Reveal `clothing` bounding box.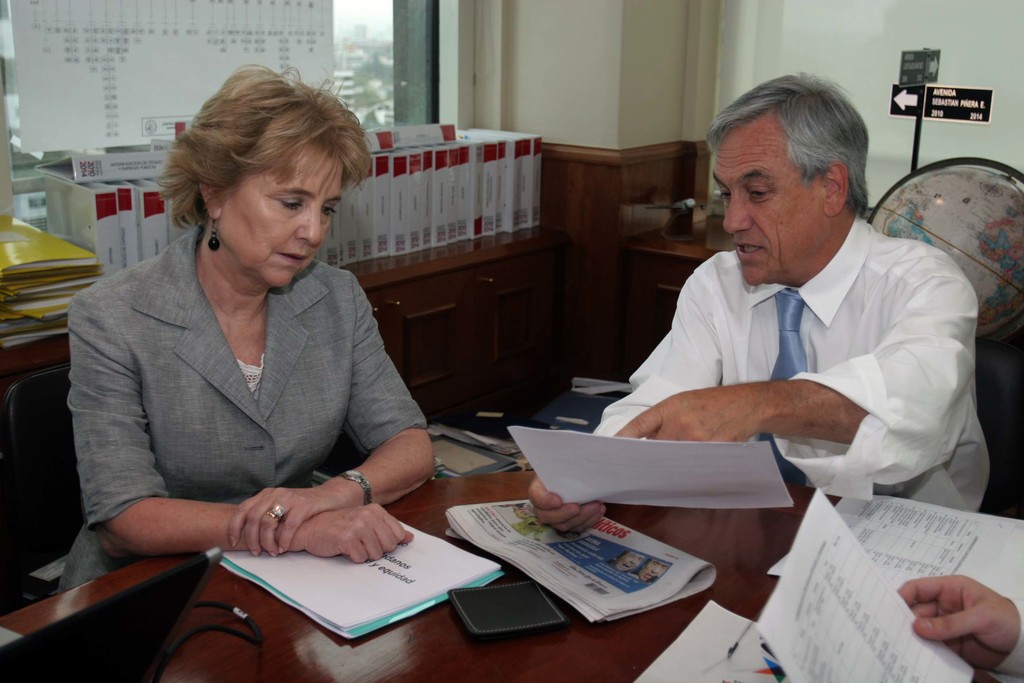
Revealed: select_region(604, 201, 999, 524).
